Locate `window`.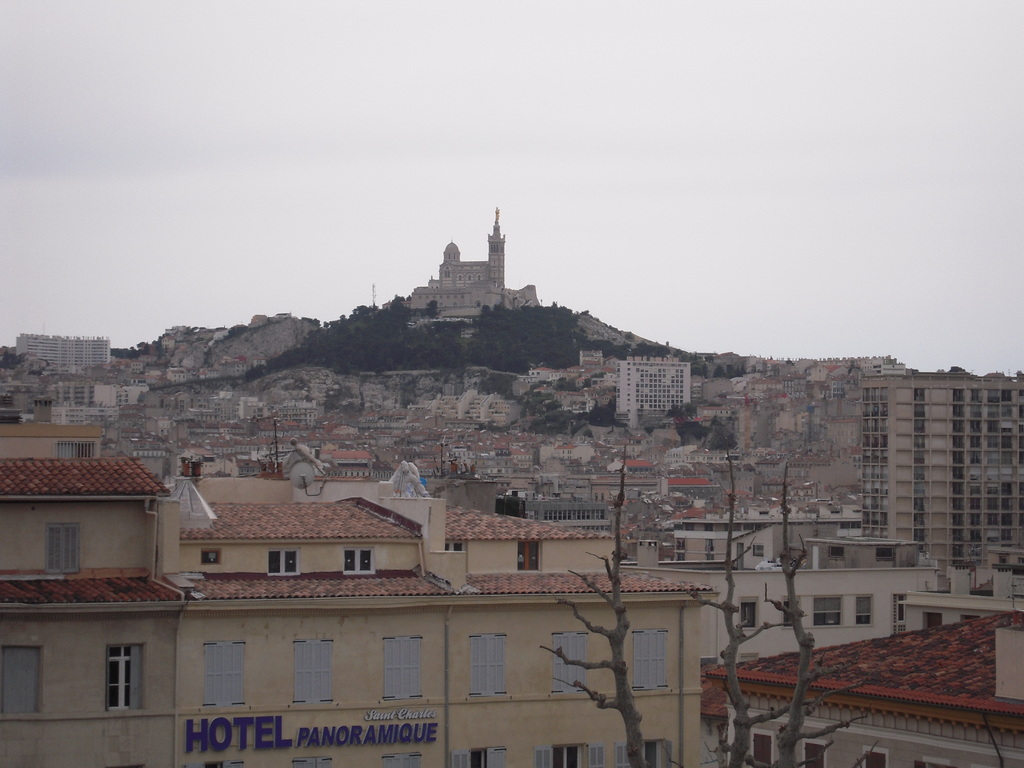
Bounding box: 196, 550, 222, 572.
